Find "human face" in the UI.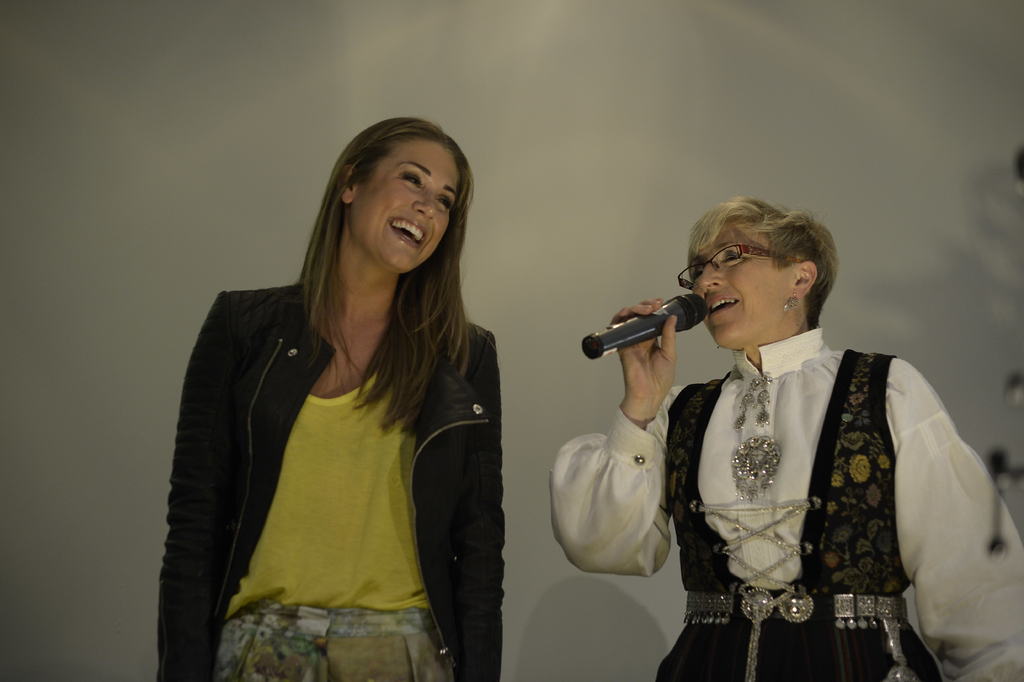
UI element at (687, 222, 791, 345).
